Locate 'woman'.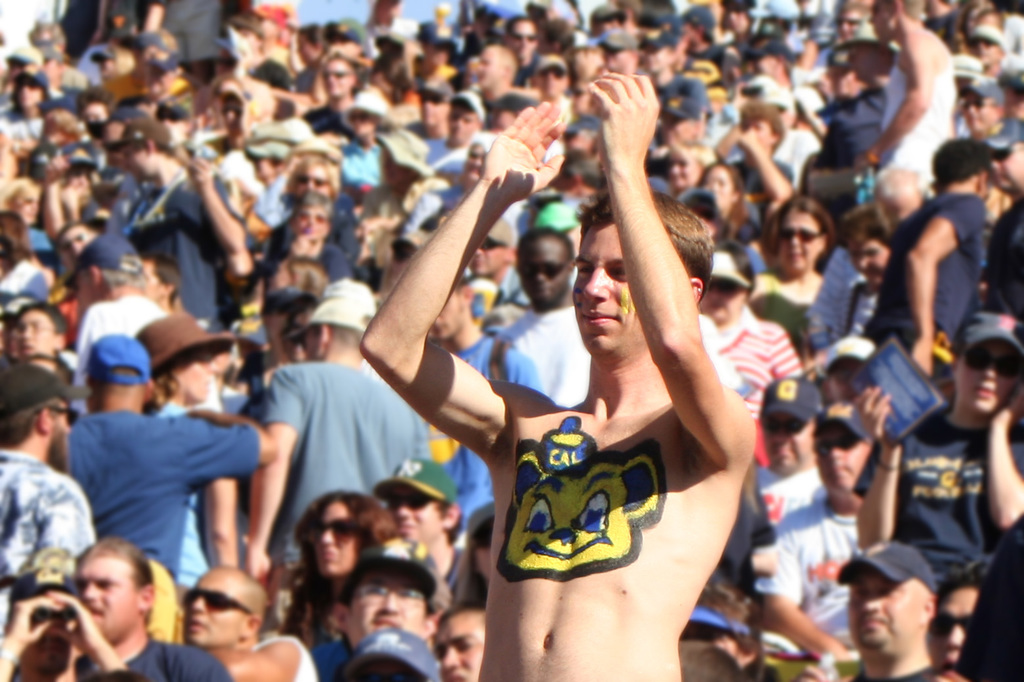
Bounding box: {"left": 700, "top": 238, "right": 804, "bottom": 448}.
